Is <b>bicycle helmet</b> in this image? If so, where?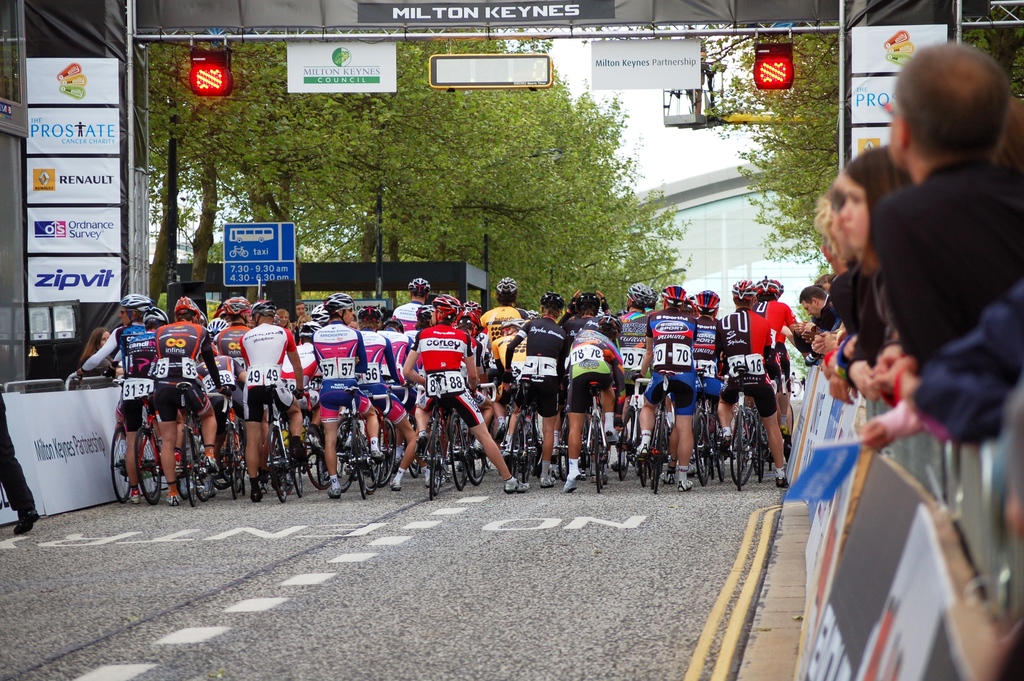
Yes, at bbox=(574, 284, 599, 309).
